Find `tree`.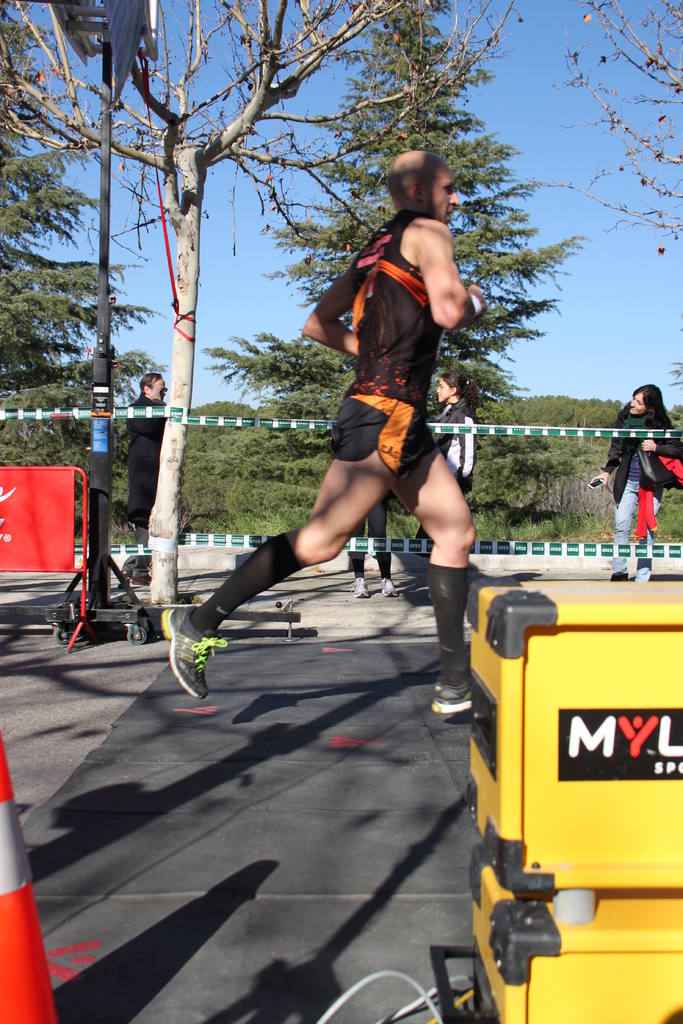
locate(2, 0, 505, 607).
